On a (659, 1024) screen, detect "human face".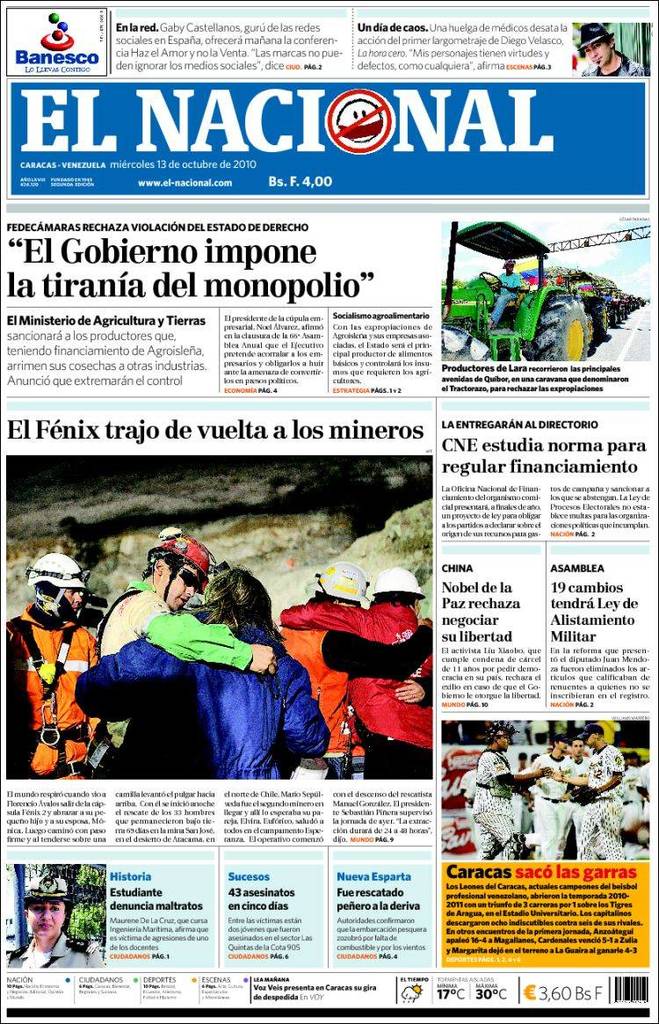
rect(30, 897, 69, 937).
